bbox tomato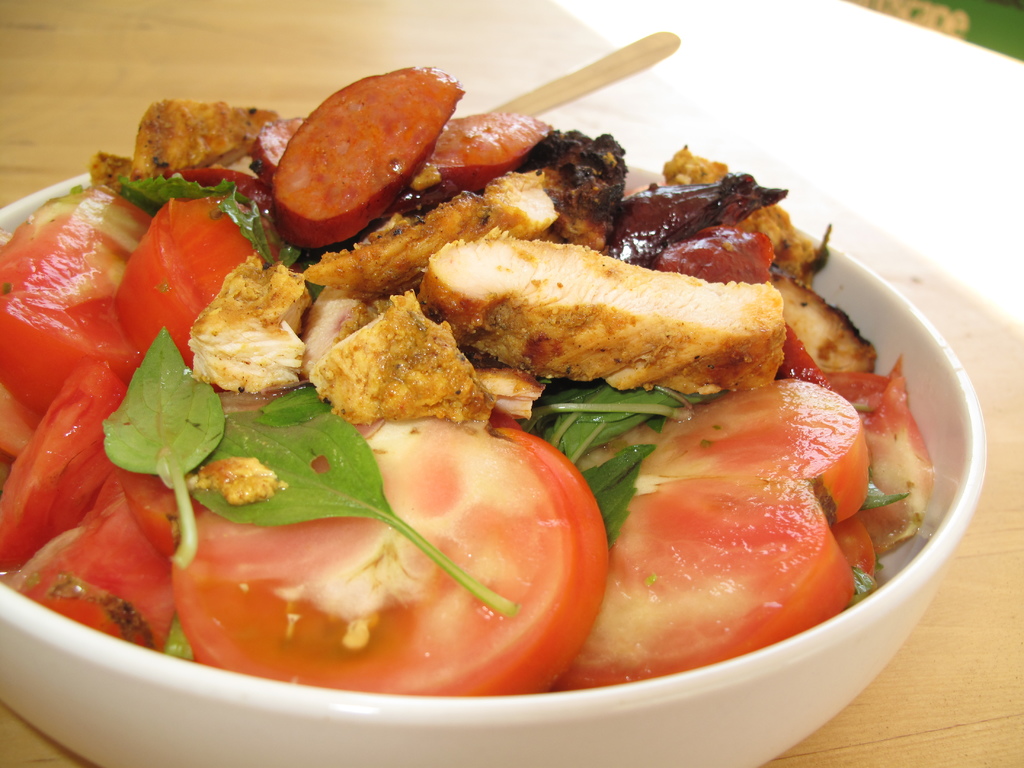
pyautogui.locateOnScreen(0, 353, 131, 570)
